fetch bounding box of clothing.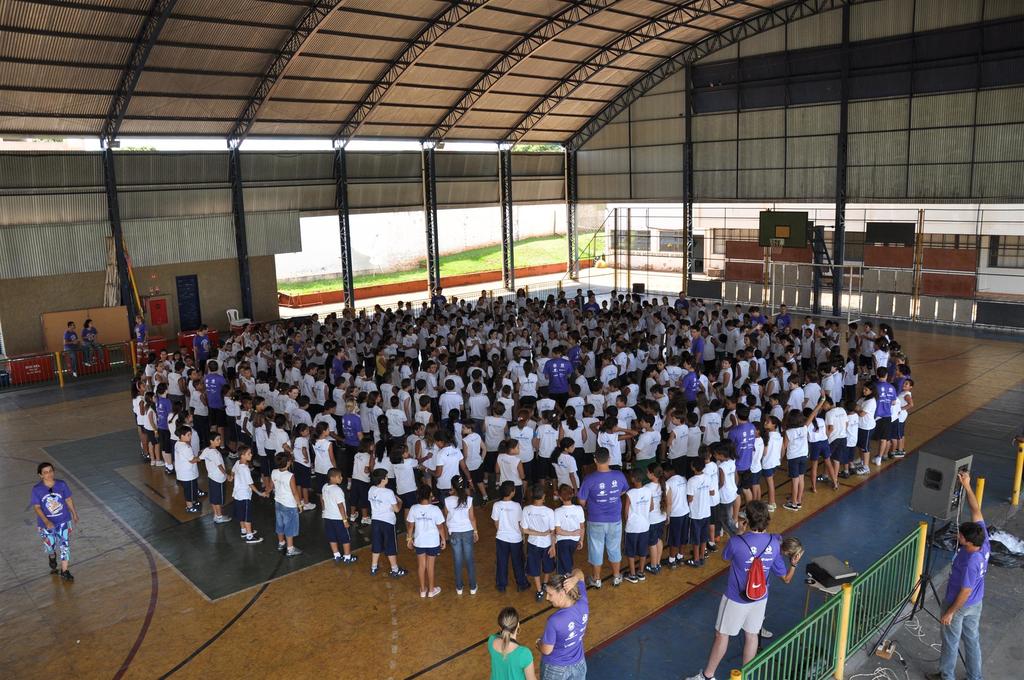
Bbox: (30, 470, 69, 562).
